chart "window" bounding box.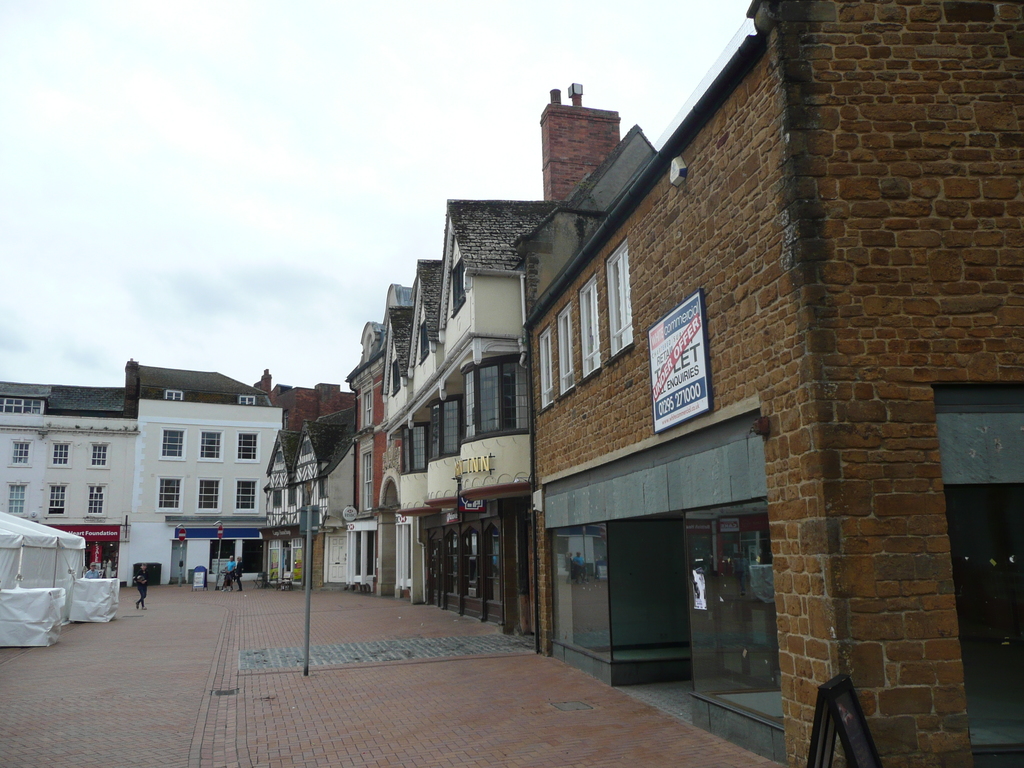
Charted: 154/474/178/516.
